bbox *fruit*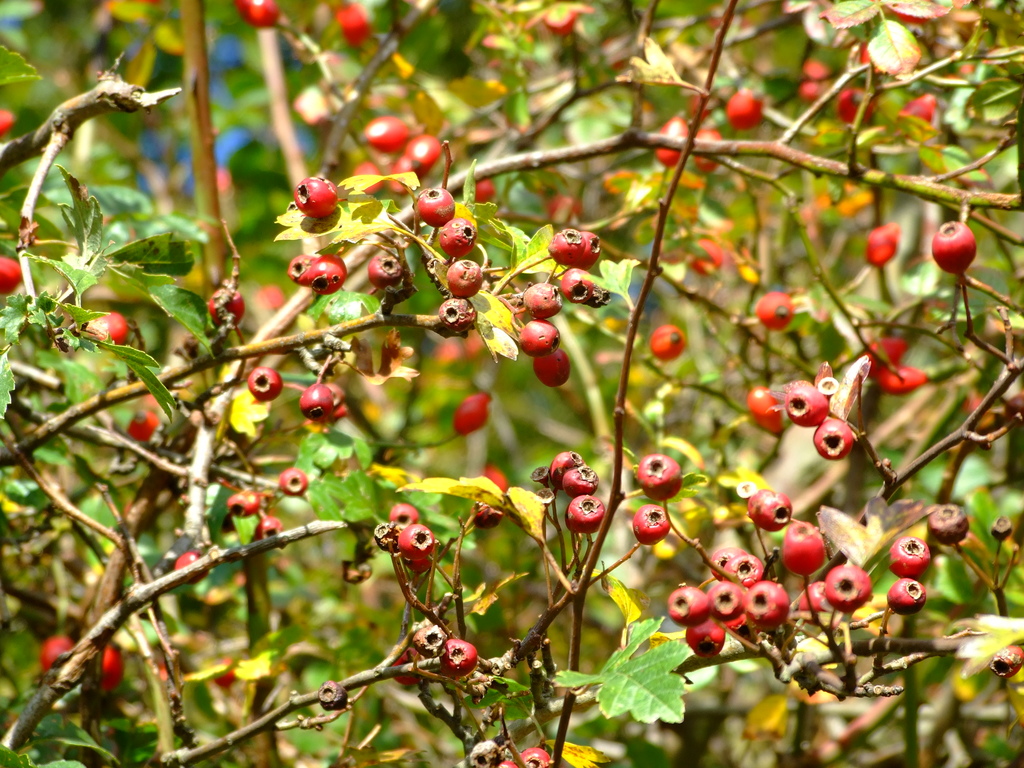
748, 387, 791, 433
